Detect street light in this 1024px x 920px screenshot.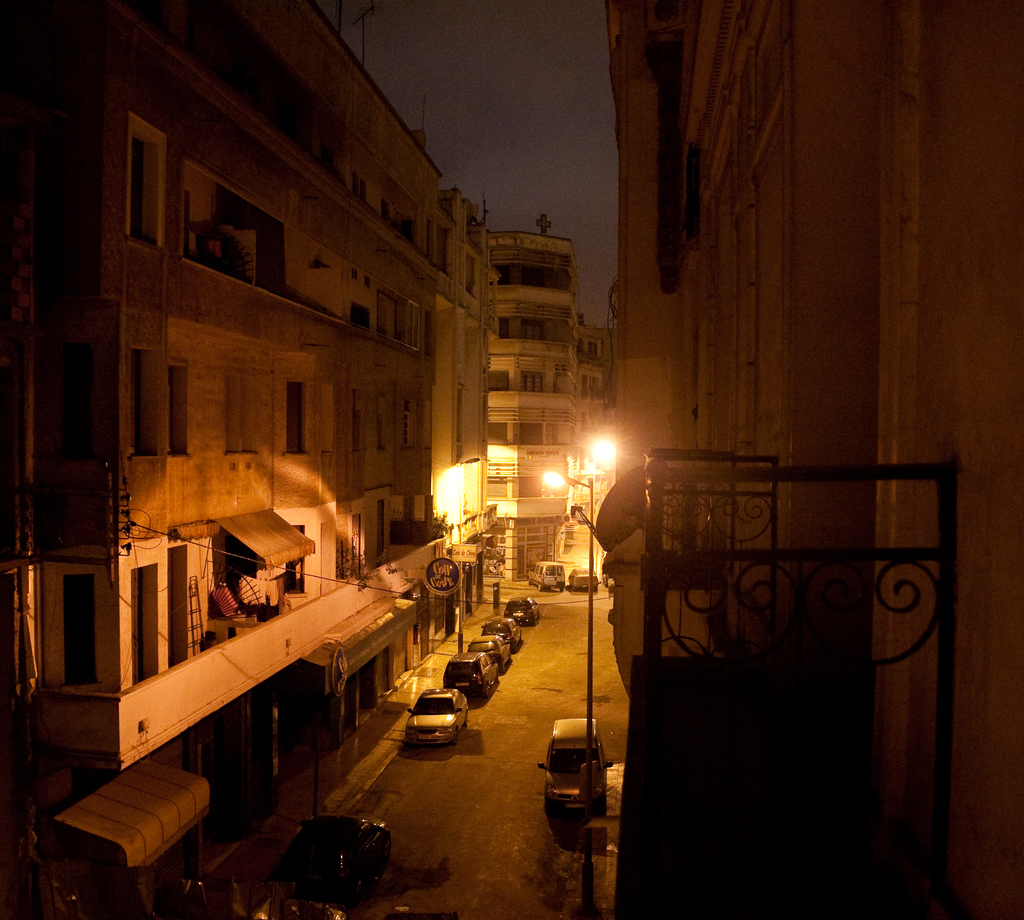
Detection: box(457, 457, 482, 654).
